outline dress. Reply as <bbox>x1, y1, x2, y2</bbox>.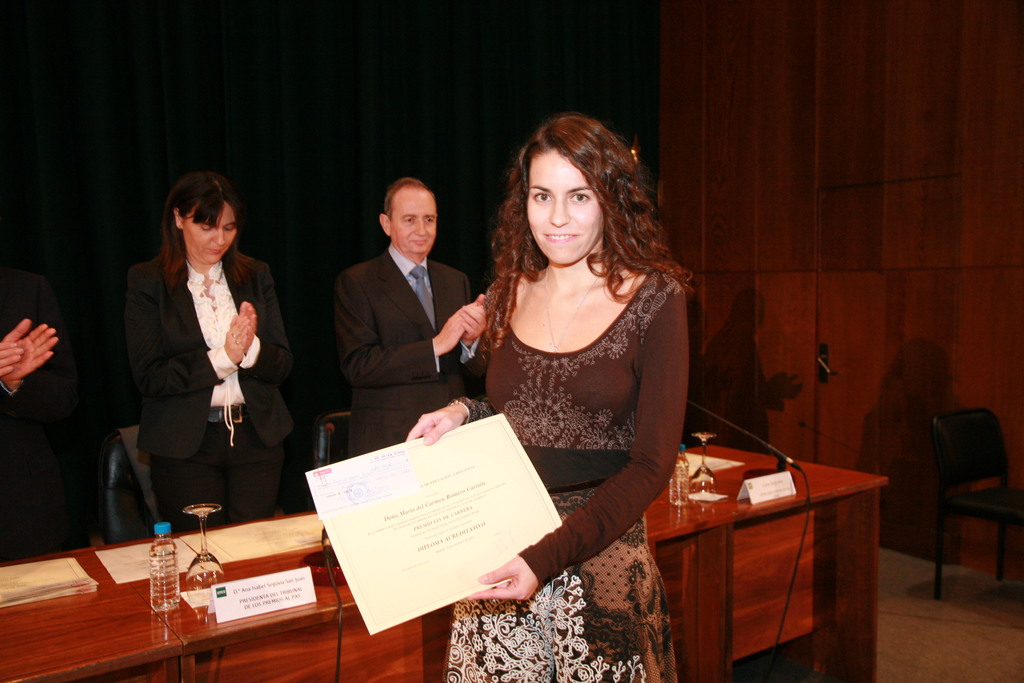
<bbox>421, 272, 691, 682</bbox>.
